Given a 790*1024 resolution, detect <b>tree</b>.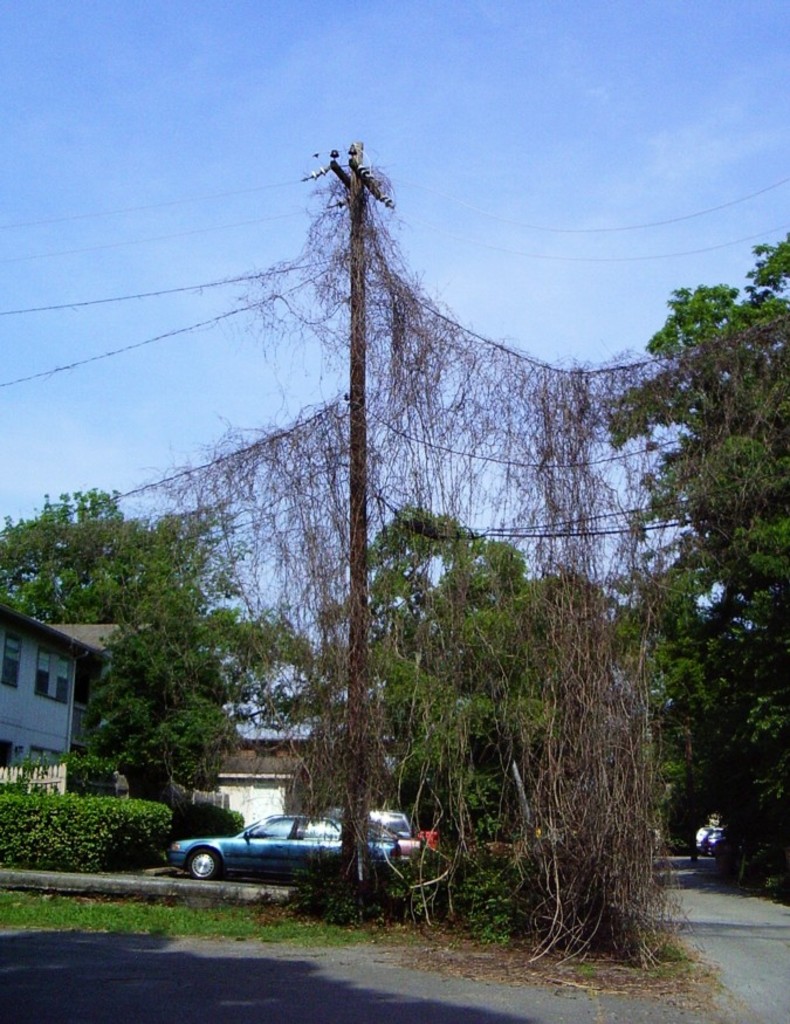
603,233,789,892.
